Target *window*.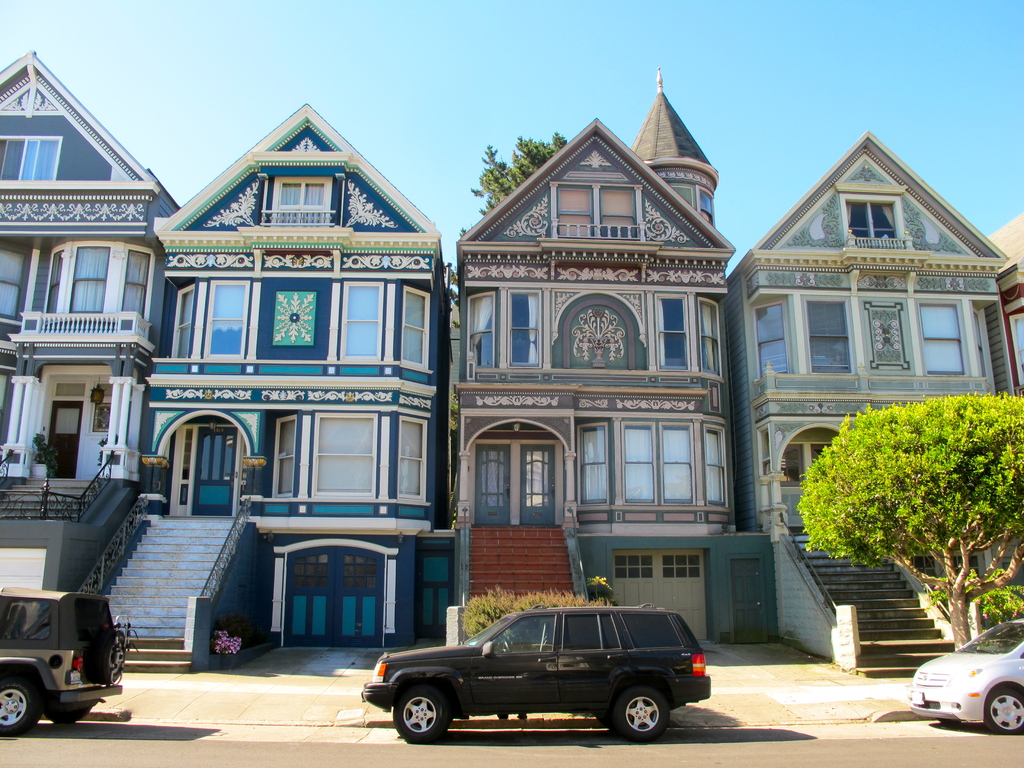
Target region: [left=842, top=193, right=902, bottom=239].
